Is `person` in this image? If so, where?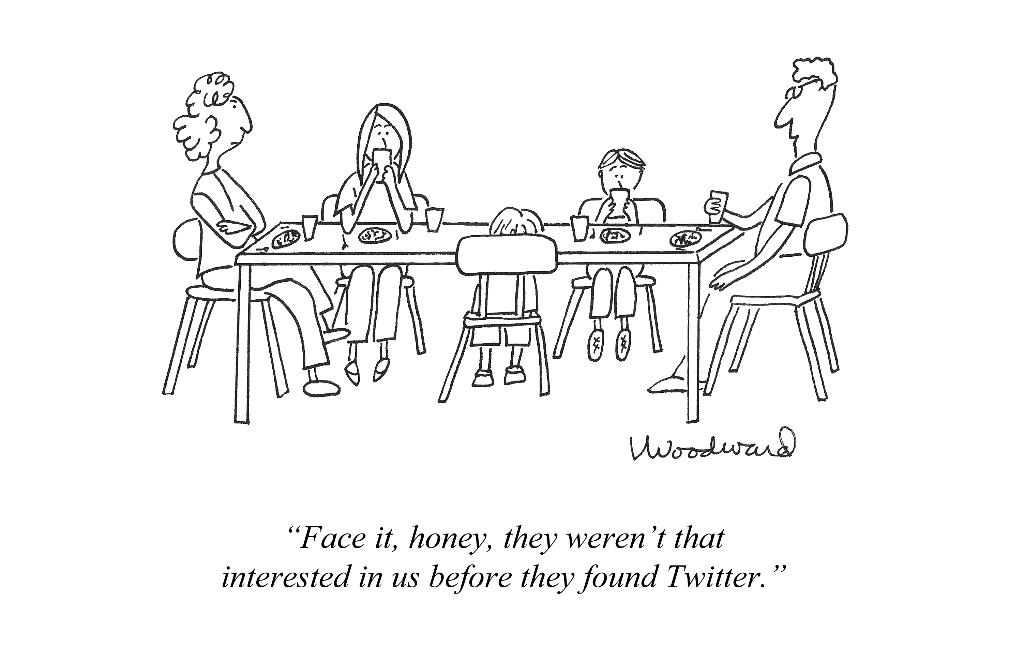
Yes, at 646 57 845 401.
